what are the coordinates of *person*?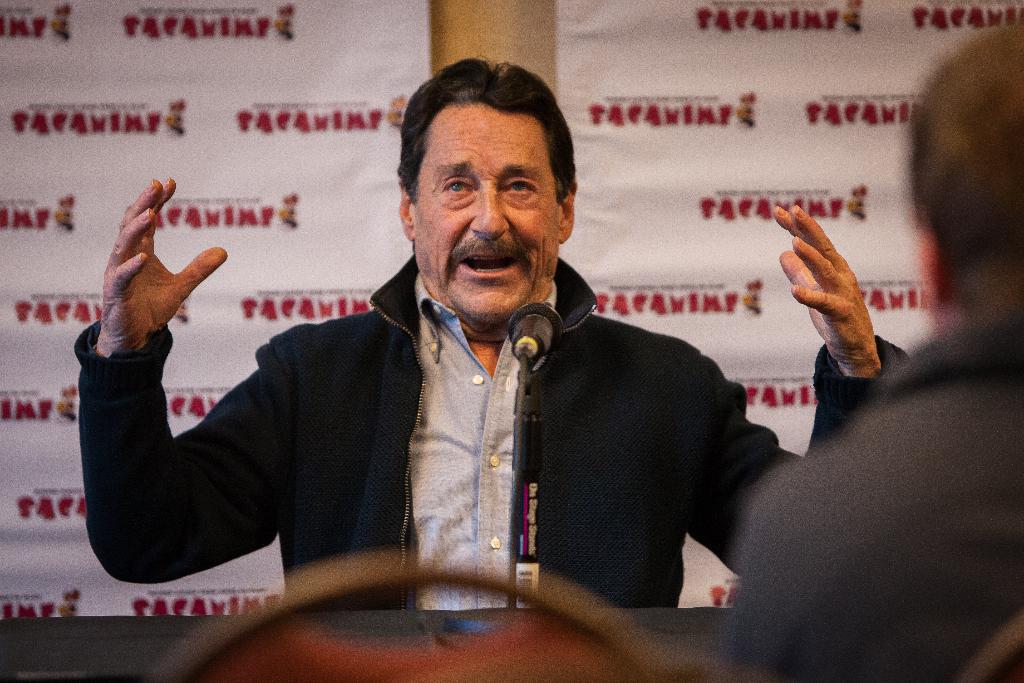
{"left": 67, "top": 53, "right": 909, "bottom": 623}.
